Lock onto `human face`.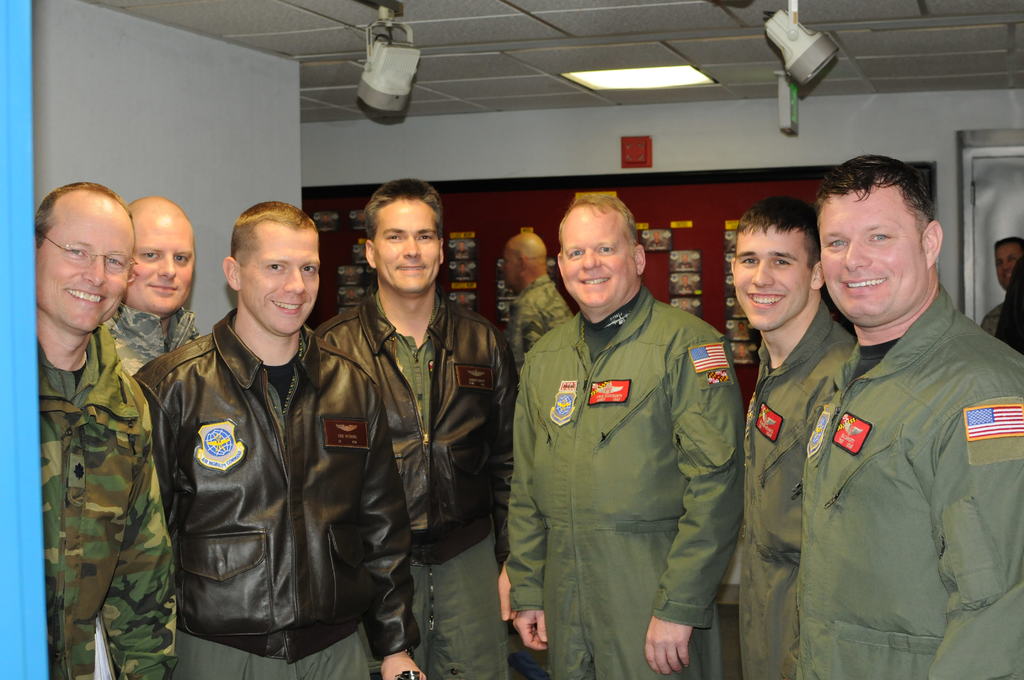
Locked: bbox=(992, 243, 1023, 287).
